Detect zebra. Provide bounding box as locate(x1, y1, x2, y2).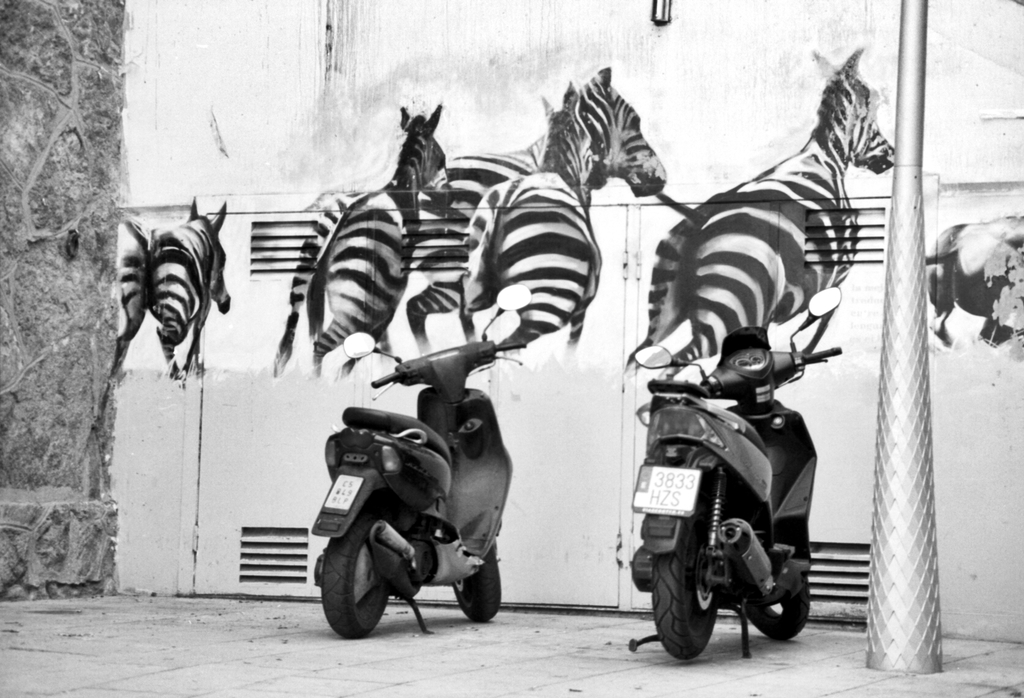
locate(113, 192, 234, 384).
